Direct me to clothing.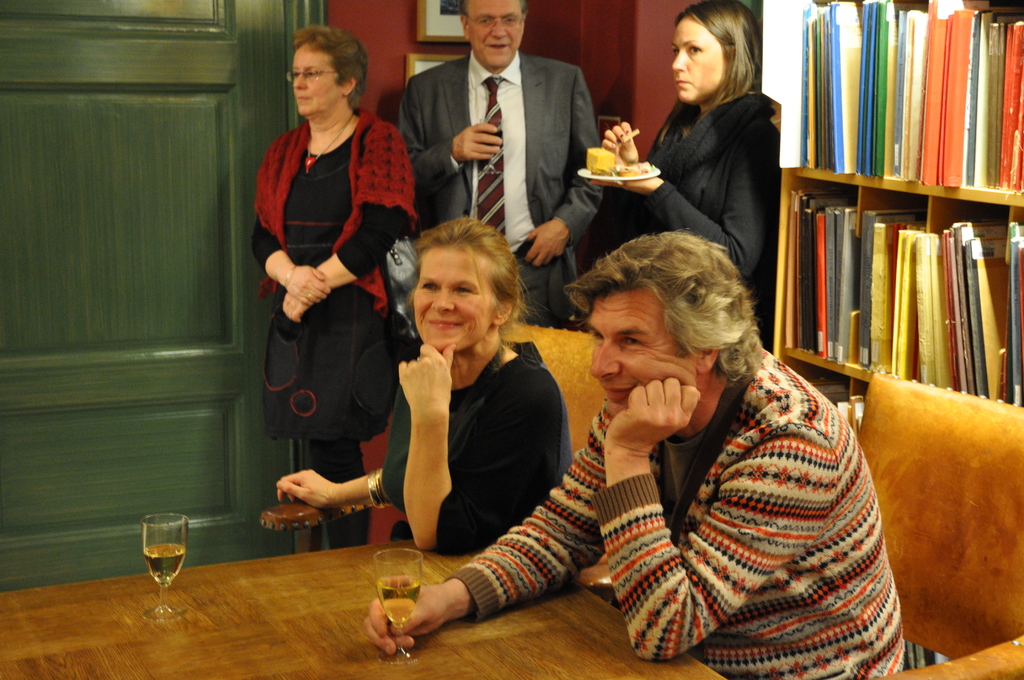
Direction: (x1=378, y1=54, x2=632, y2=340).
